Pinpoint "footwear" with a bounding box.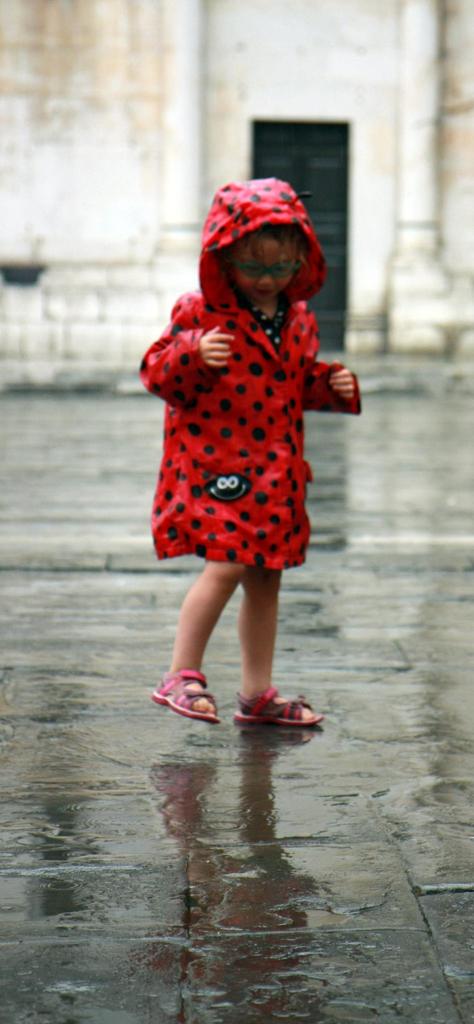
(x1=228, y1=685, x2=325, y2=729).
